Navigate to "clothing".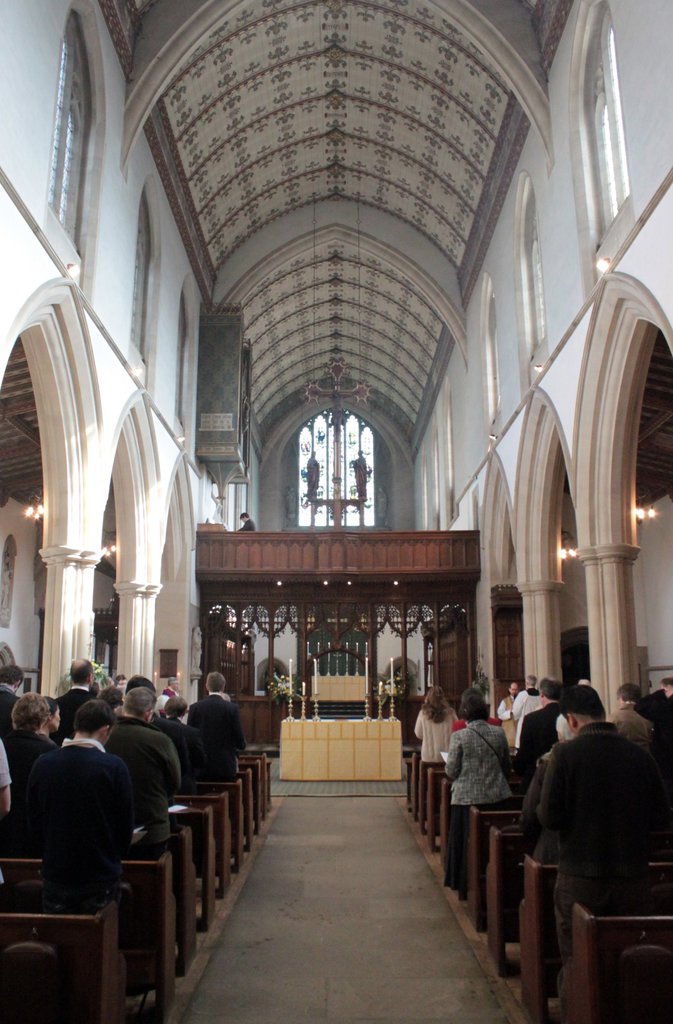
Navigation target: (left=153, top=686, right=169, bottom=710).
